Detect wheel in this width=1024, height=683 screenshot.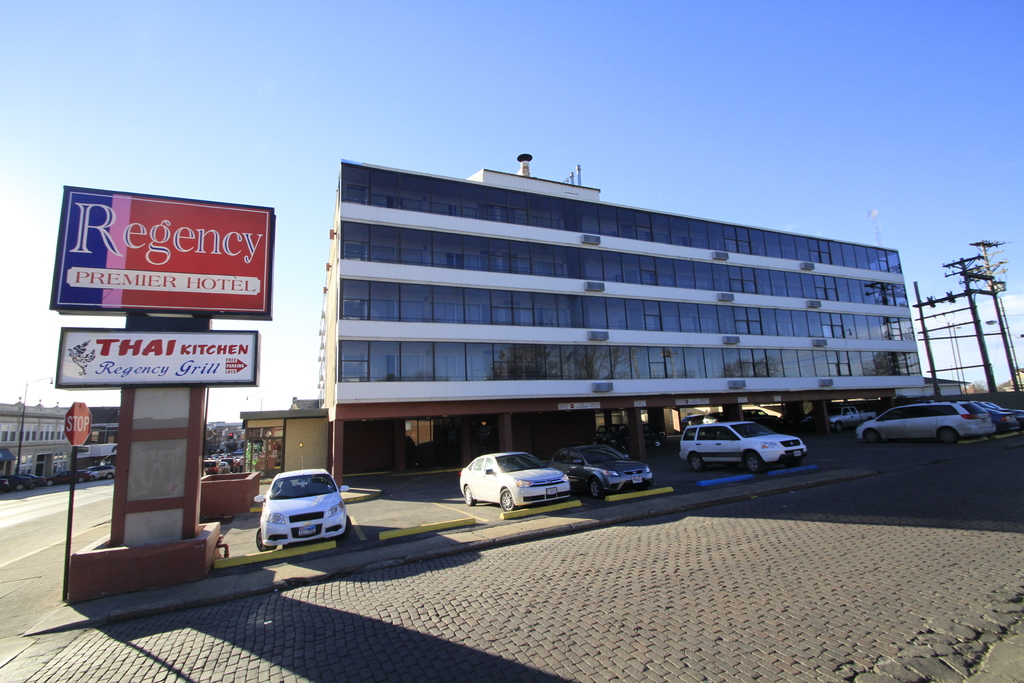
Detection: 92 476 96 481.
